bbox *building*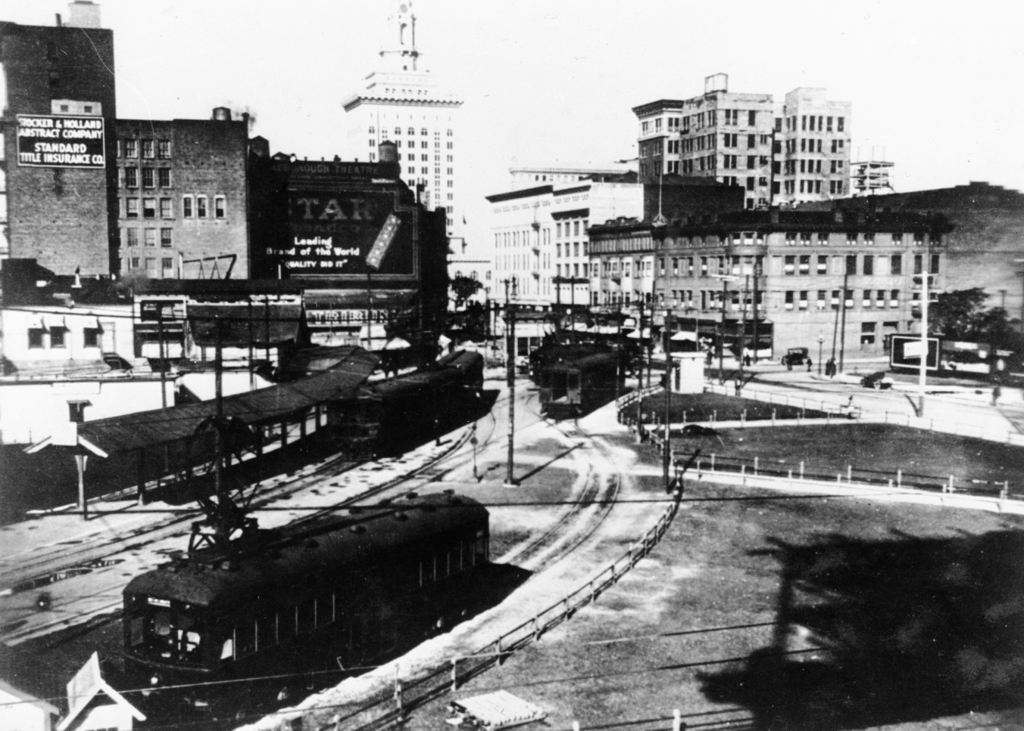
(left=345, top=1, right=467, bottom=248)
